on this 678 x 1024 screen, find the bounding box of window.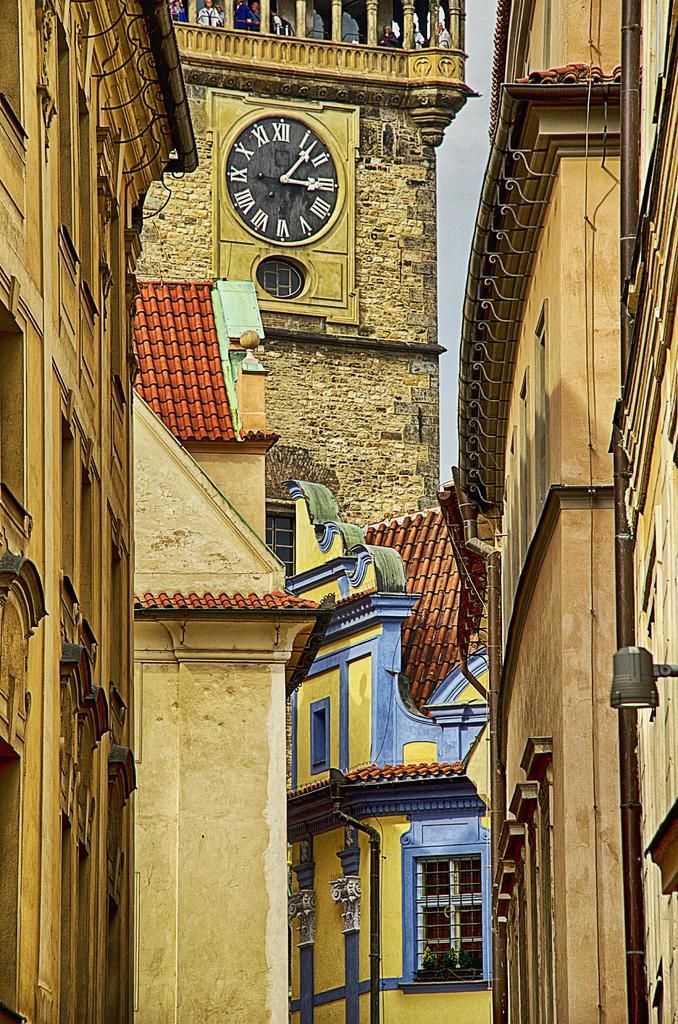
Bounding box: pyautogui.locateOnScreen(307, 696, 330, 774).
